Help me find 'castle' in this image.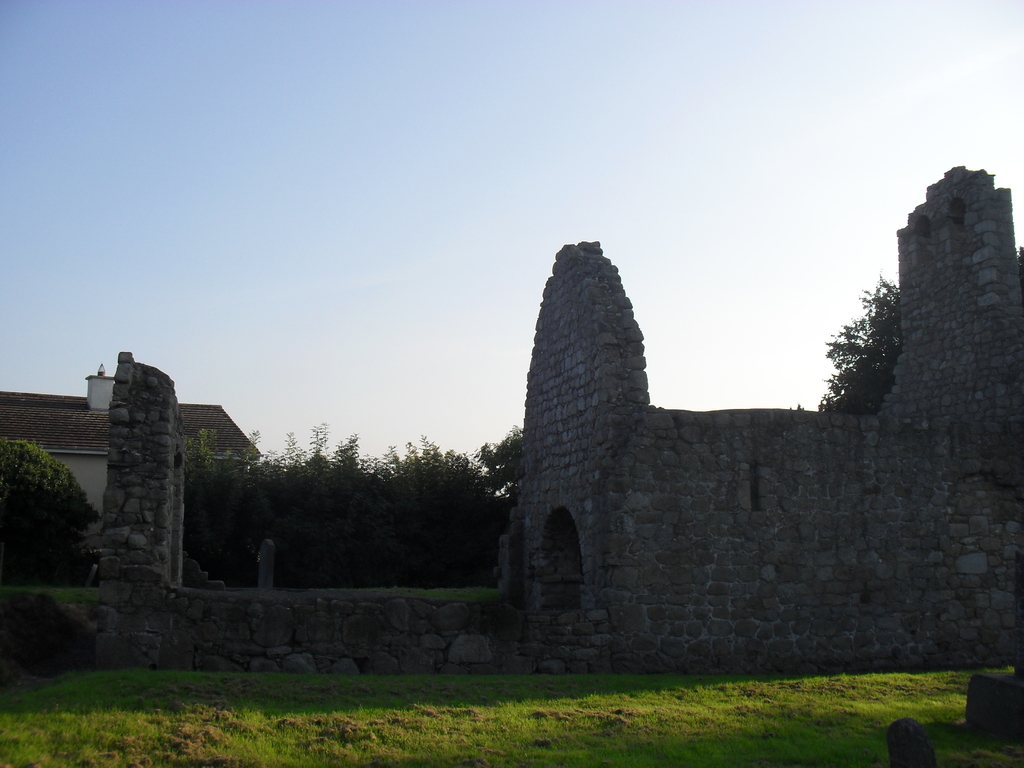
Found it: BBox(433, 206, 1023, 669).
